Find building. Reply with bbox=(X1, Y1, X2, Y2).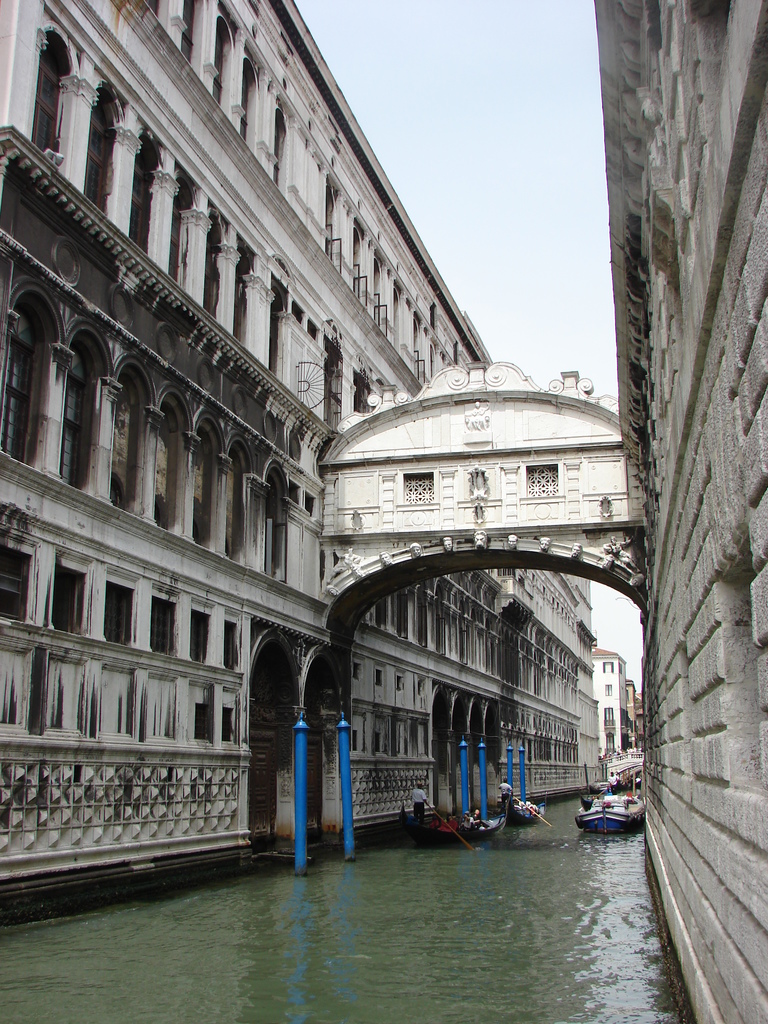
bbox=(600, 651, 637, 759).
